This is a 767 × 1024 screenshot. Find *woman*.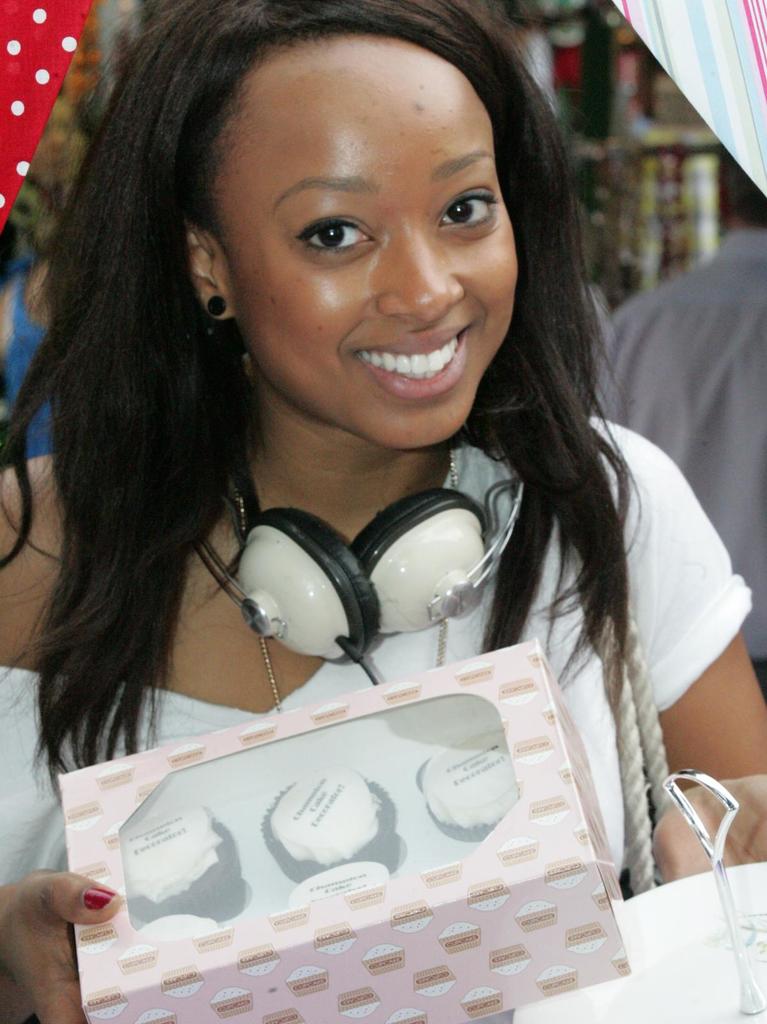
Bounding box: 52:31:727:1008.
